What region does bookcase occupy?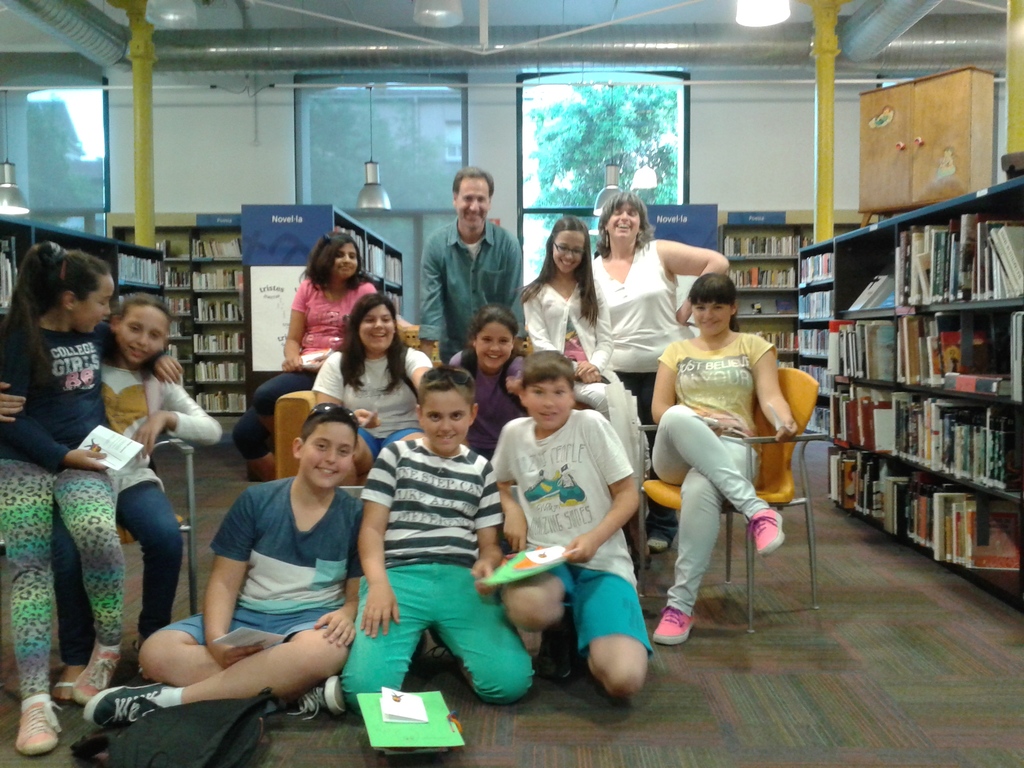
237, 203, 404, 482.
